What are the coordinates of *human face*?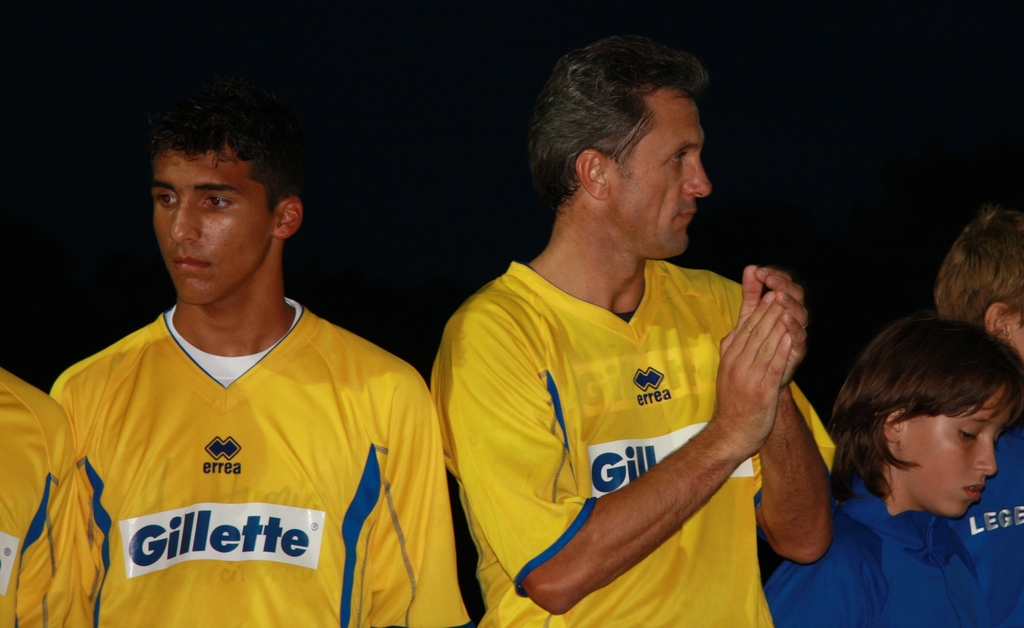
(147,145,273,303).
